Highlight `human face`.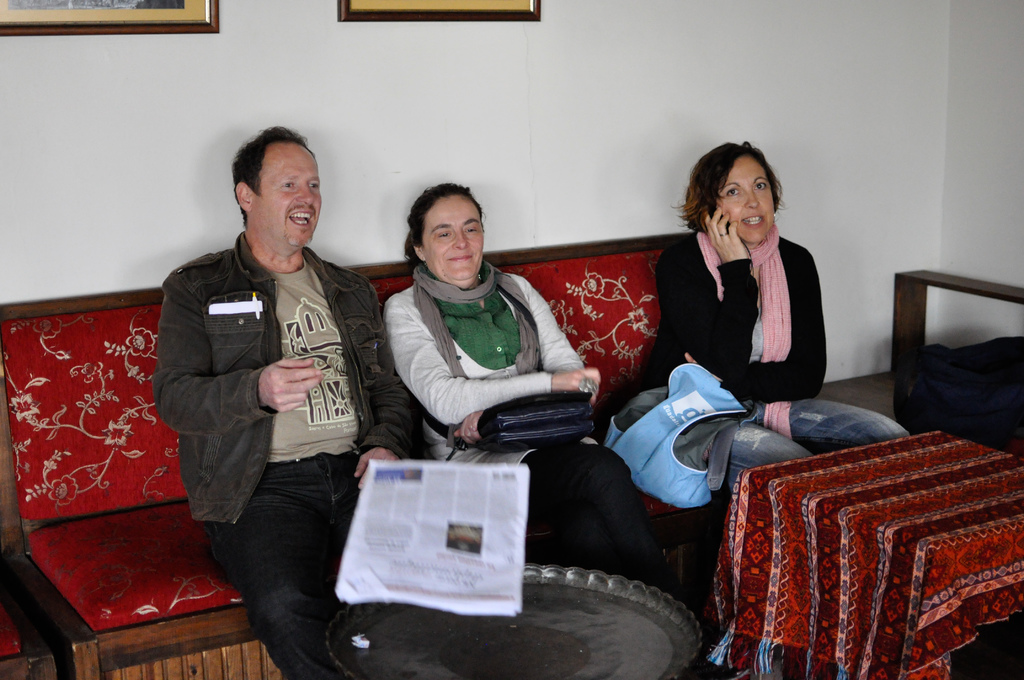
Highlighted region: 257, 145, 319, 252.
